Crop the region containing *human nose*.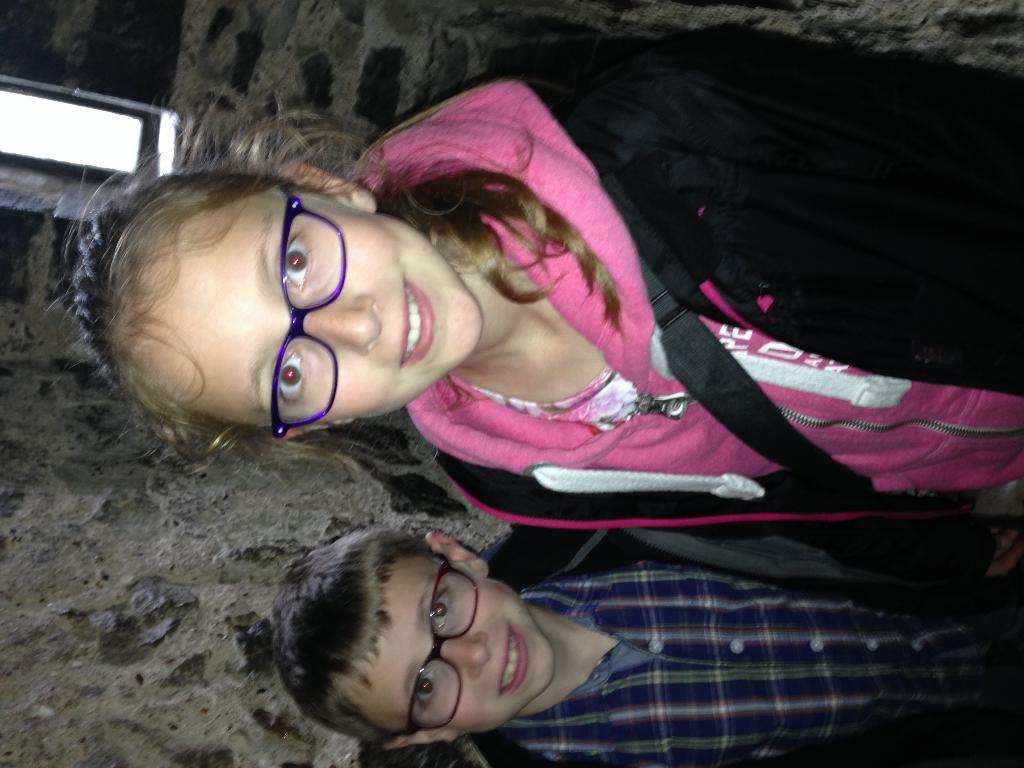
Crop region: [x1=300, y1=289, x2=387, y2=355].
